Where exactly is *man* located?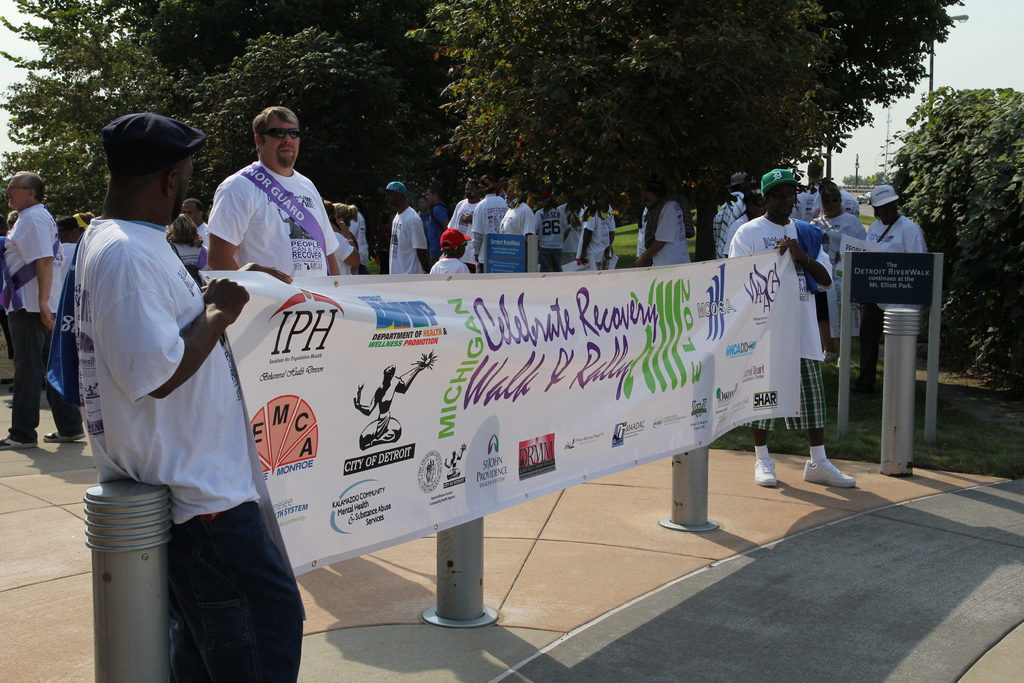
Its bounding box is (left=385, top=181, right=431, bottom=276).
